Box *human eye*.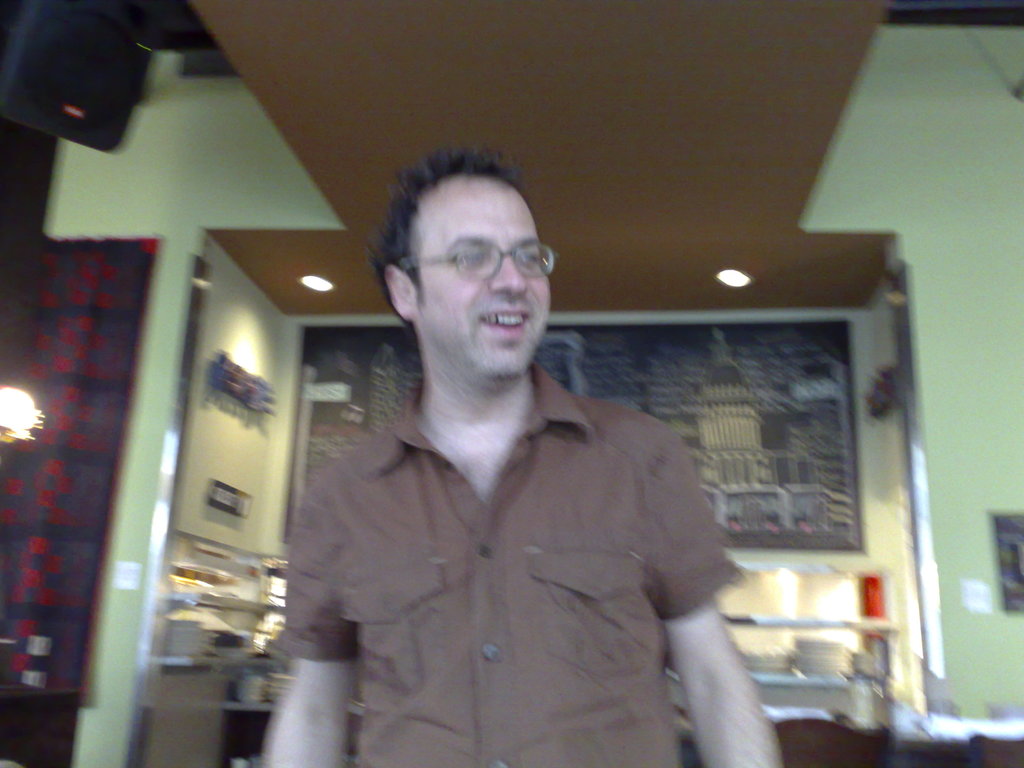
pyautogui.locateOnScreen(461, 252, 487, 268).
